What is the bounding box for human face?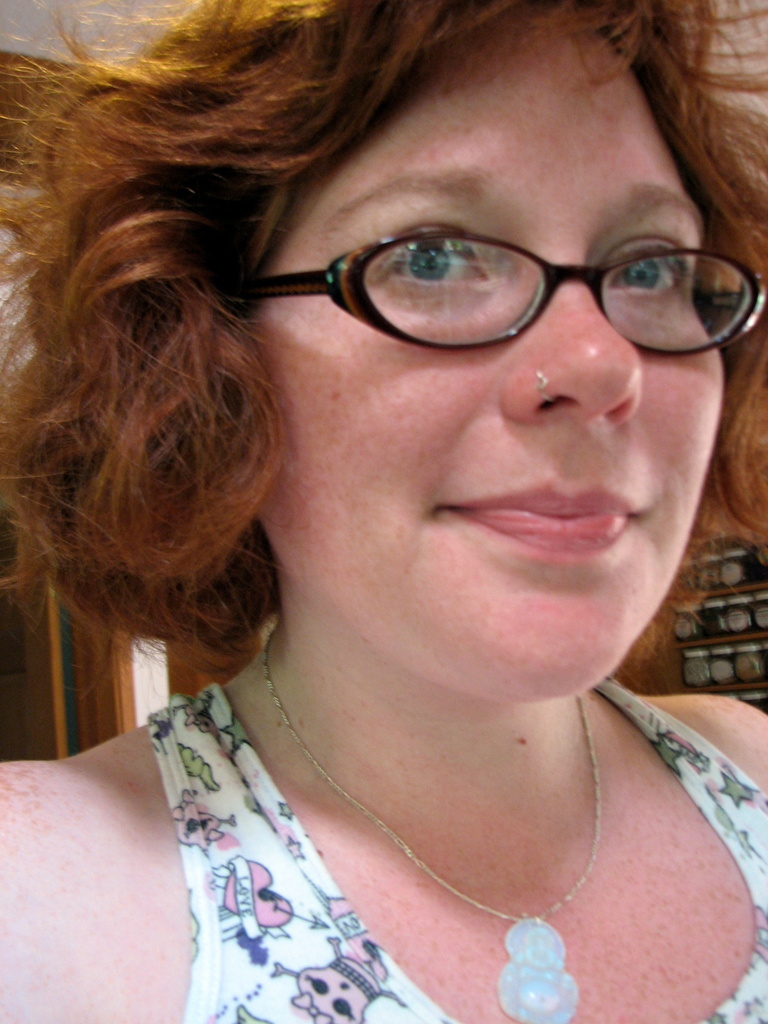
242 35 723 704.
